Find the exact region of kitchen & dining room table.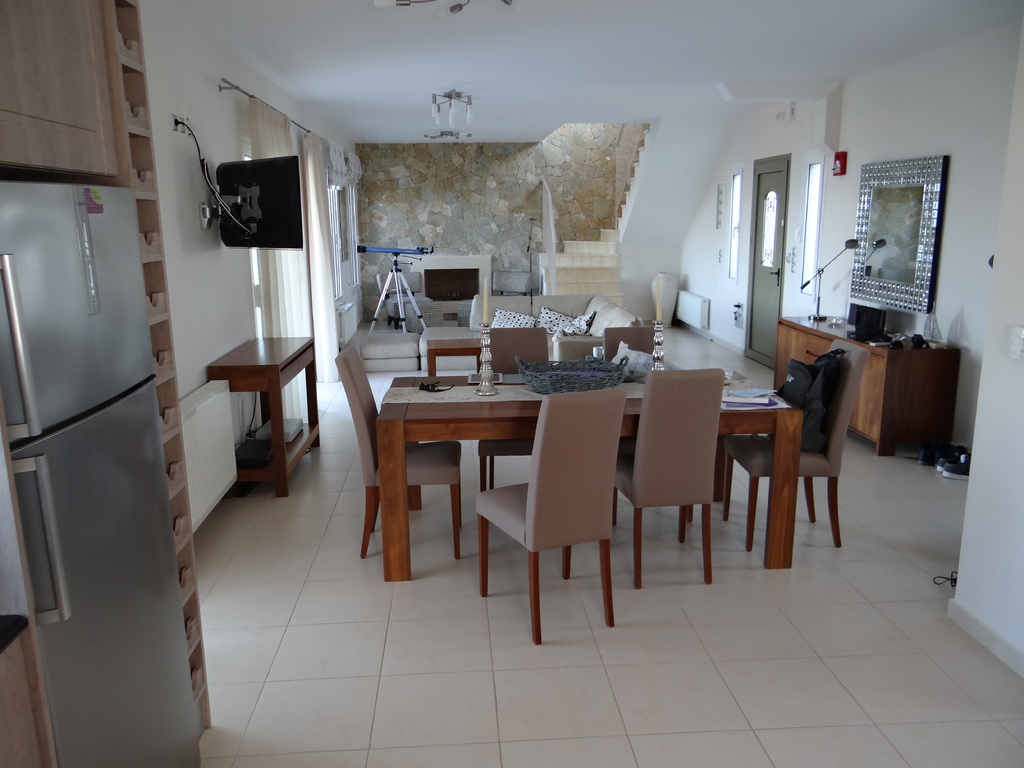
Exact region: select_region(376, 377, 801, 579).
